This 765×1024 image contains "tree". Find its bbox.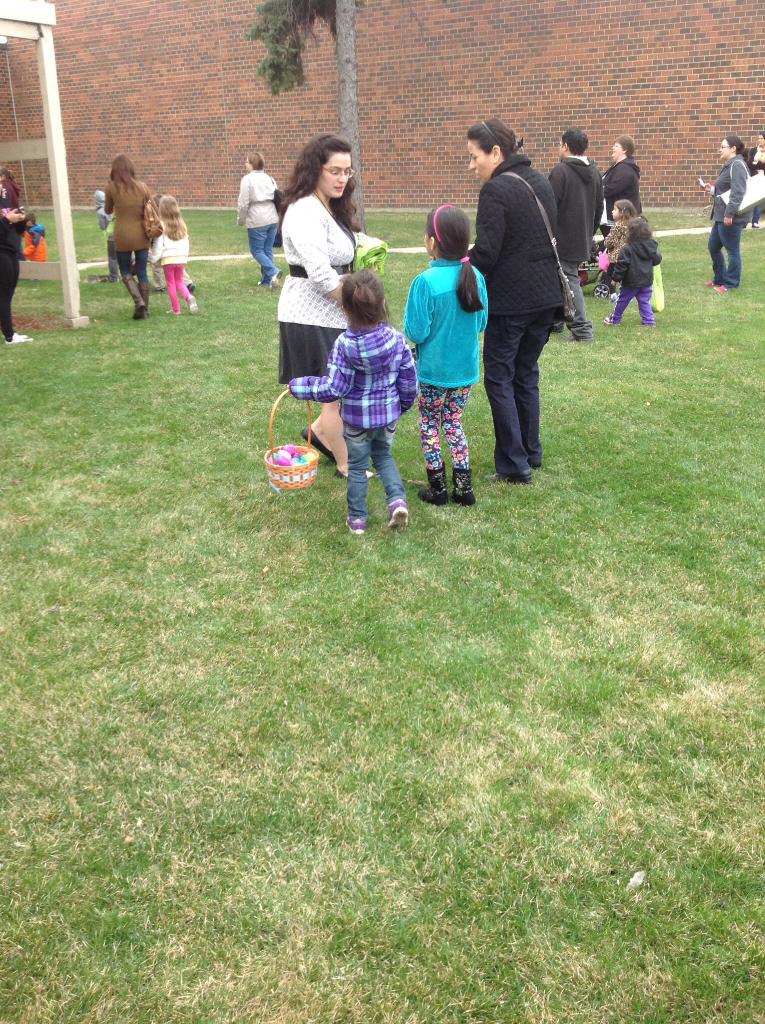
x1=246, y1=0, x2=369, y2=229.
